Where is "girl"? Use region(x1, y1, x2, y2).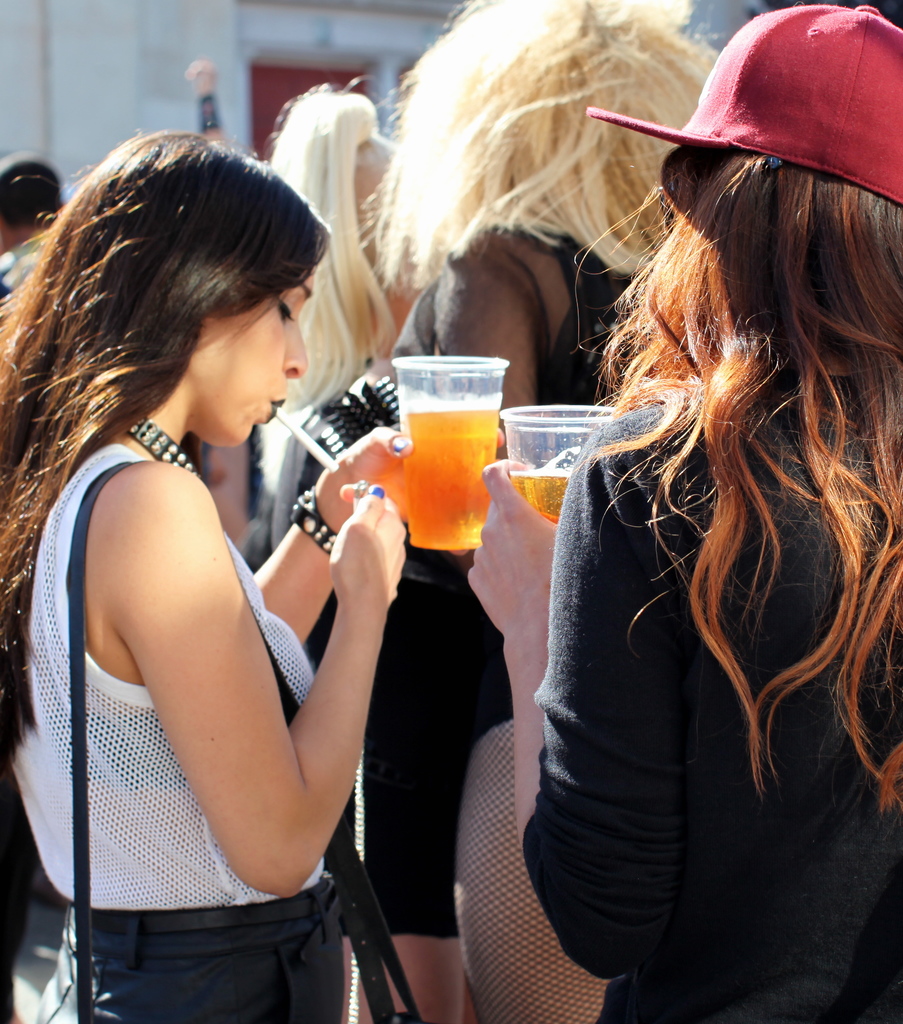
region(0, 132, 594, 531).
